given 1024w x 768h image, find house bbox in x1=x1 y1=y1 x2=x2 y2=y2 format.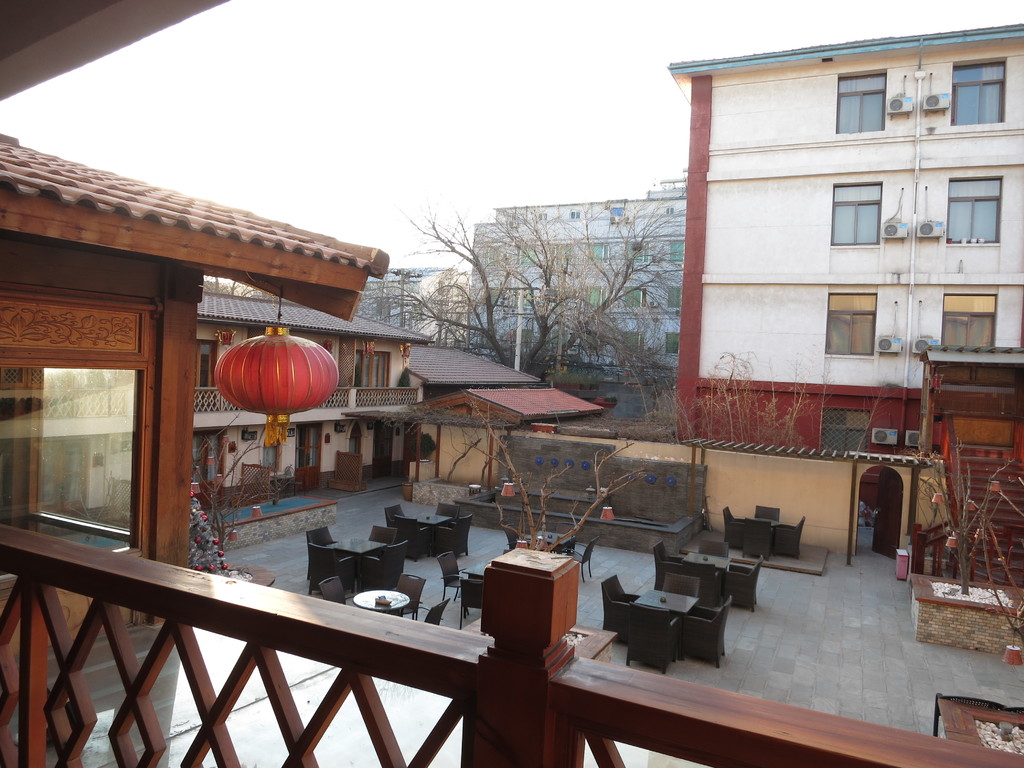
x1=459 y1=175 x2=689 y2=387.
